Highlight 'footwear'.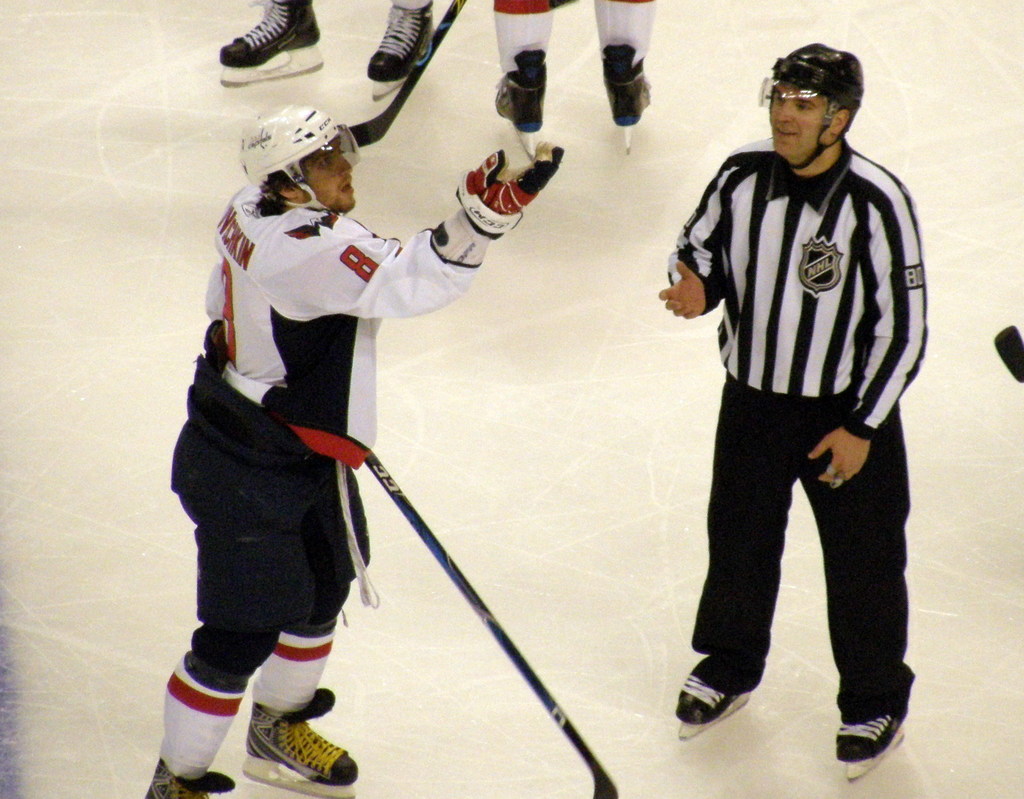
Highlighted region: {"left": 216, "top": 0, "right": 324, "bottom": 86}.
